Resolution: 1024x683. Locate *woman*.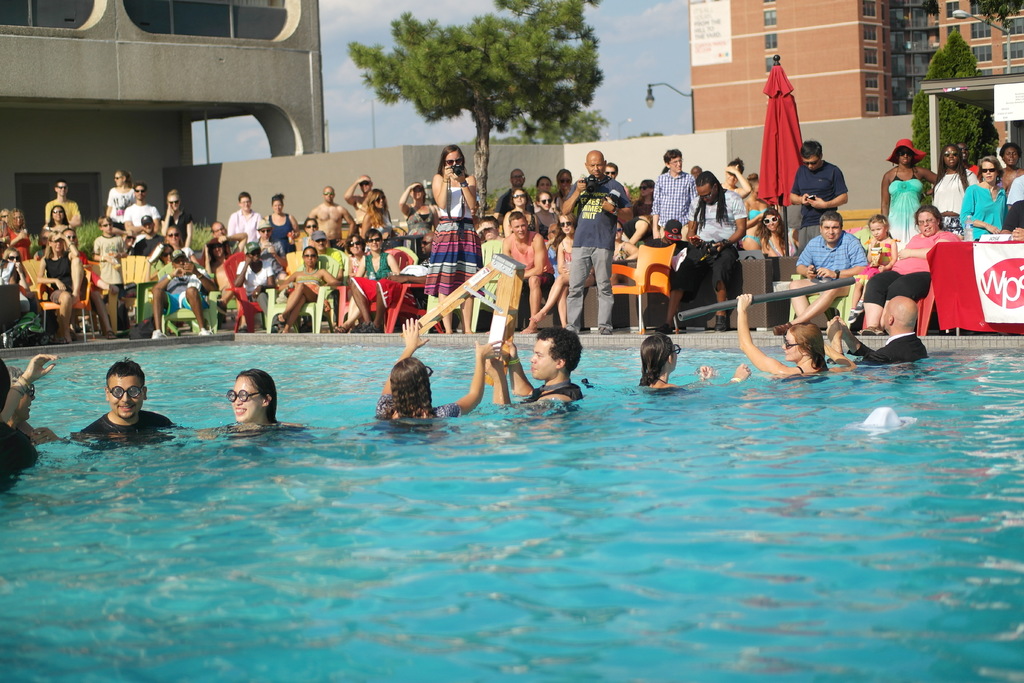
x1=6, y1=206, x2=31, y2=255.
